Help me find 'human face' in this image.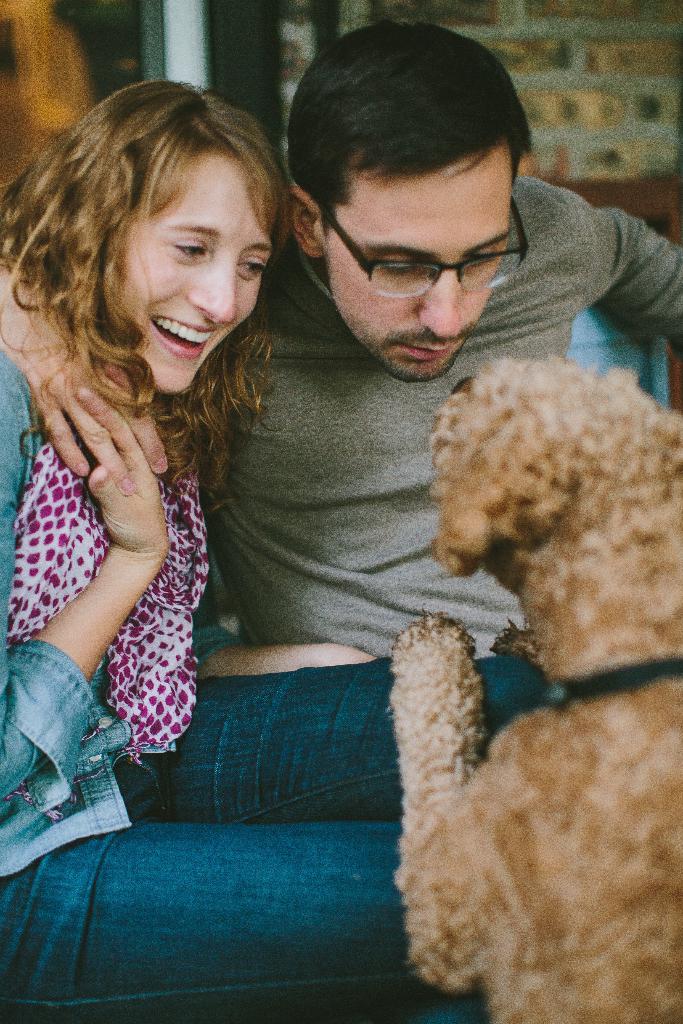
Found it: [x1=320, y1=140, x2=512, y2=383].
